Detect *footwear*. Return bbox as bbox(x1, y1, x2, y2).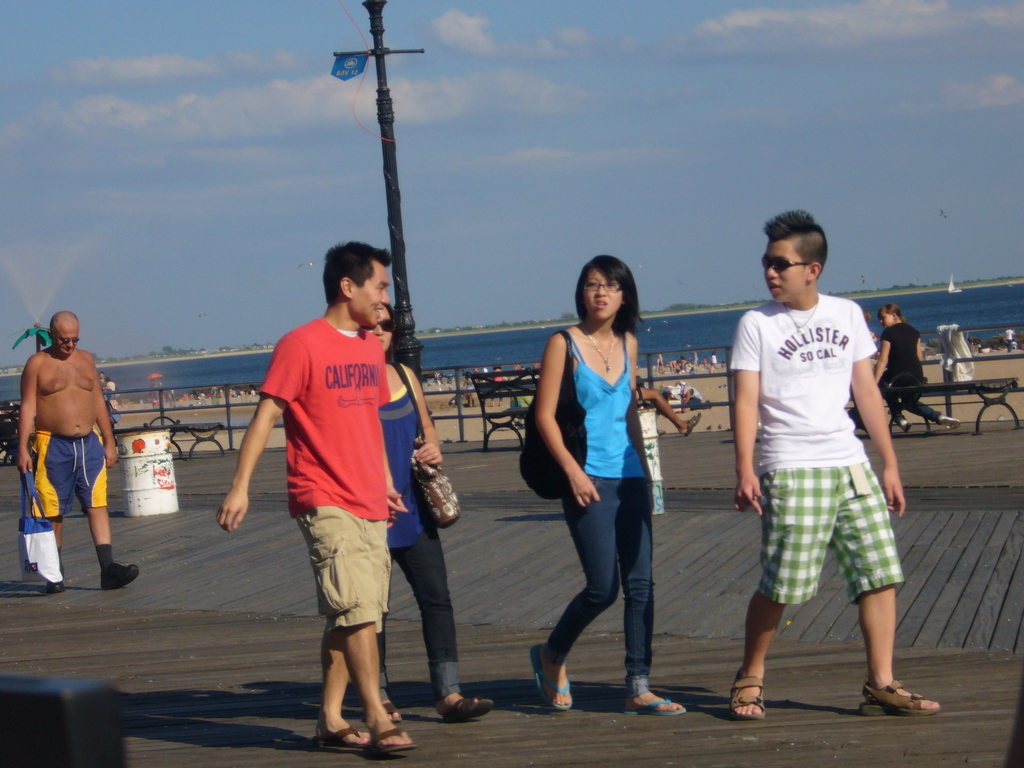
bbox(530, 643, 575, 712).
